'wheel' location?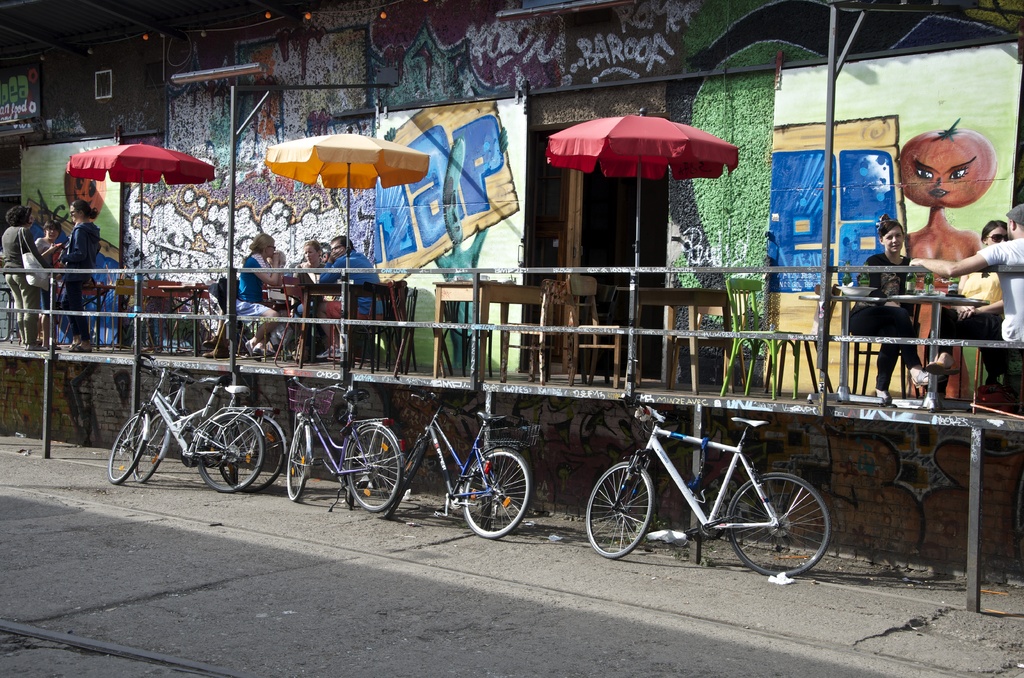
(216, 417, 289, 488)
